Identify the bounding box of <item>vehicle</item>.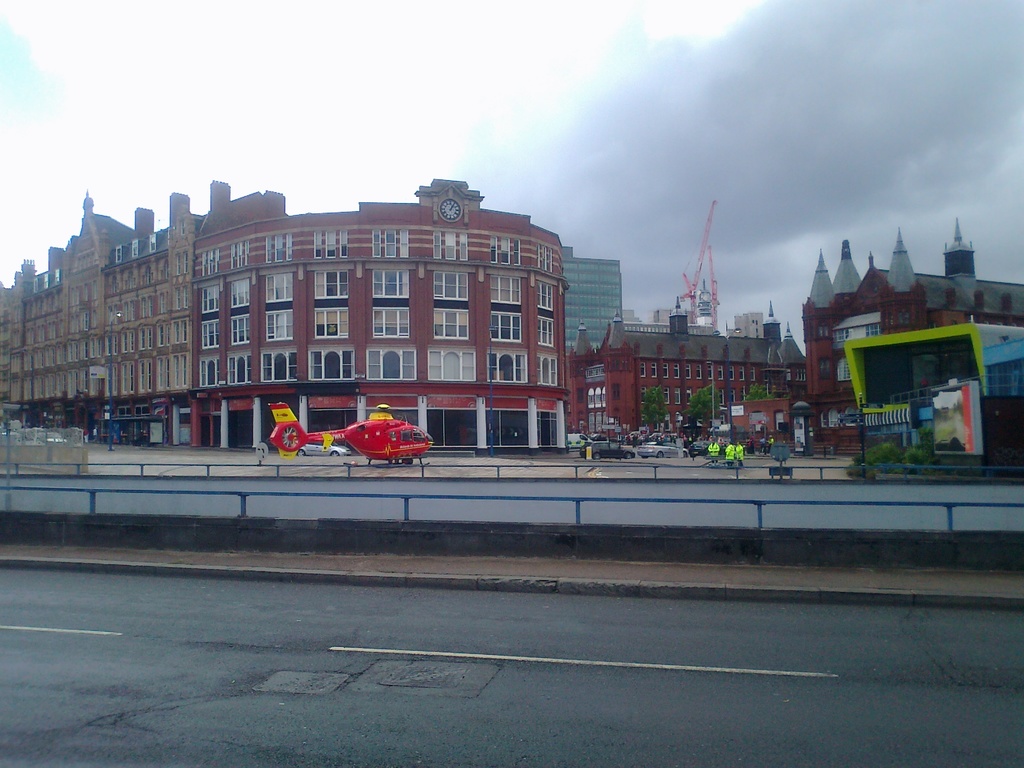
(692,440,732,463).
